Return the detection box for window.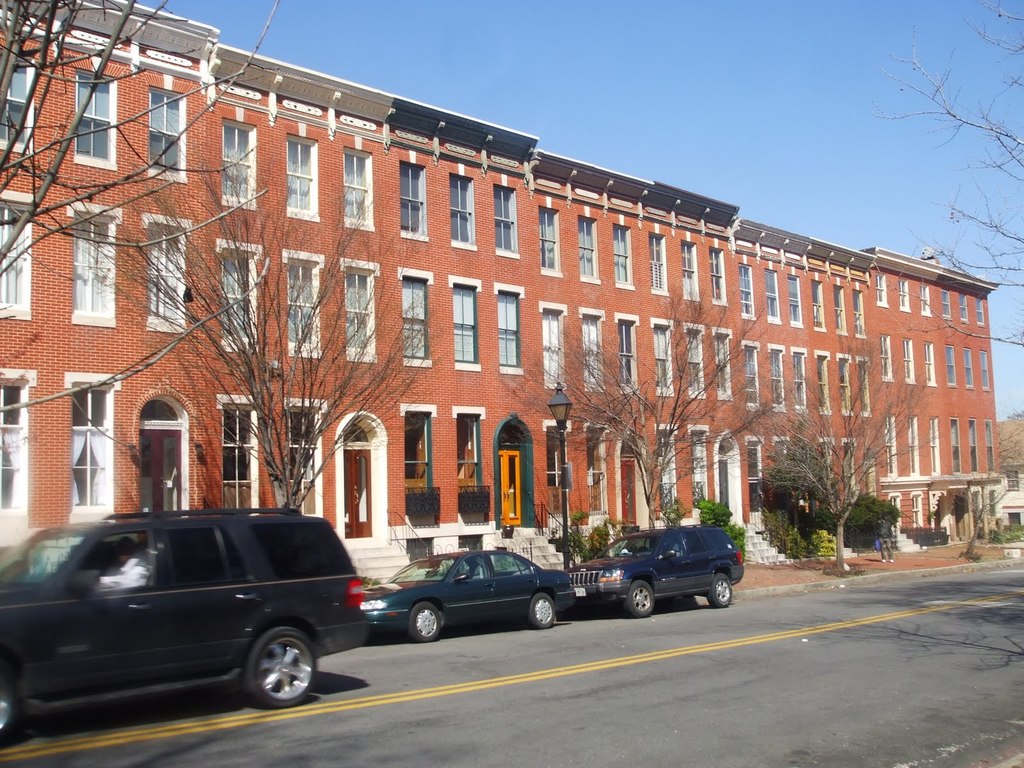
985,420,997,474.
